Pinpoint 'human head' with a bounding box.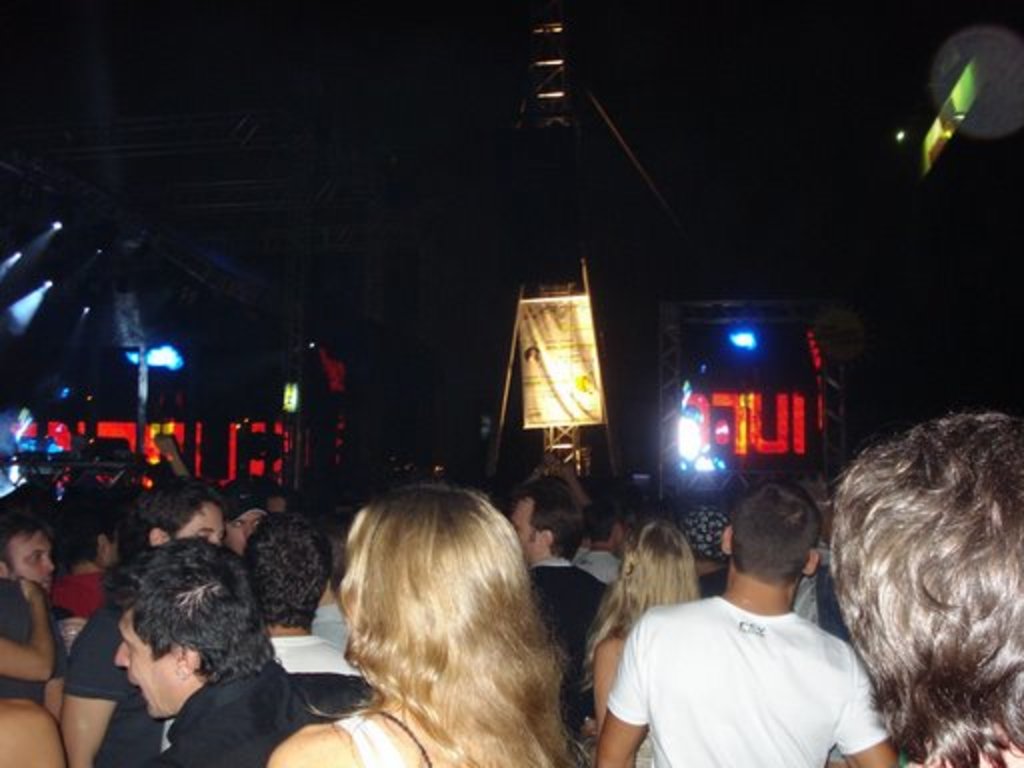
left=504, top=474, right=580, bottom=564.
